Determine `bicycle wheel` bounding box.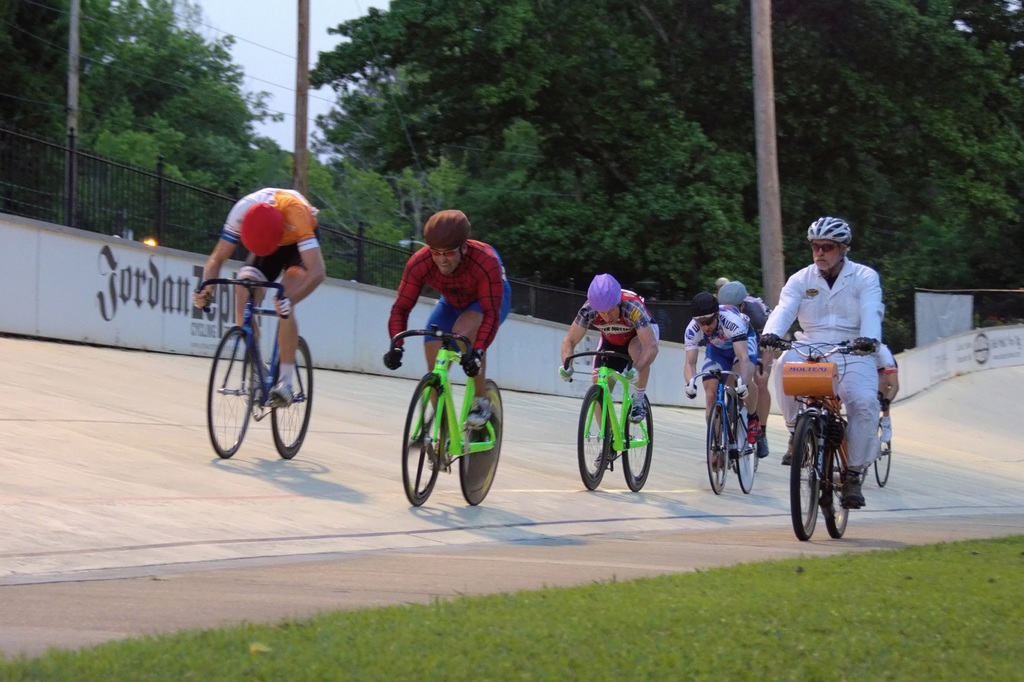
Determined: Rect(790, 410, 819, 540).
